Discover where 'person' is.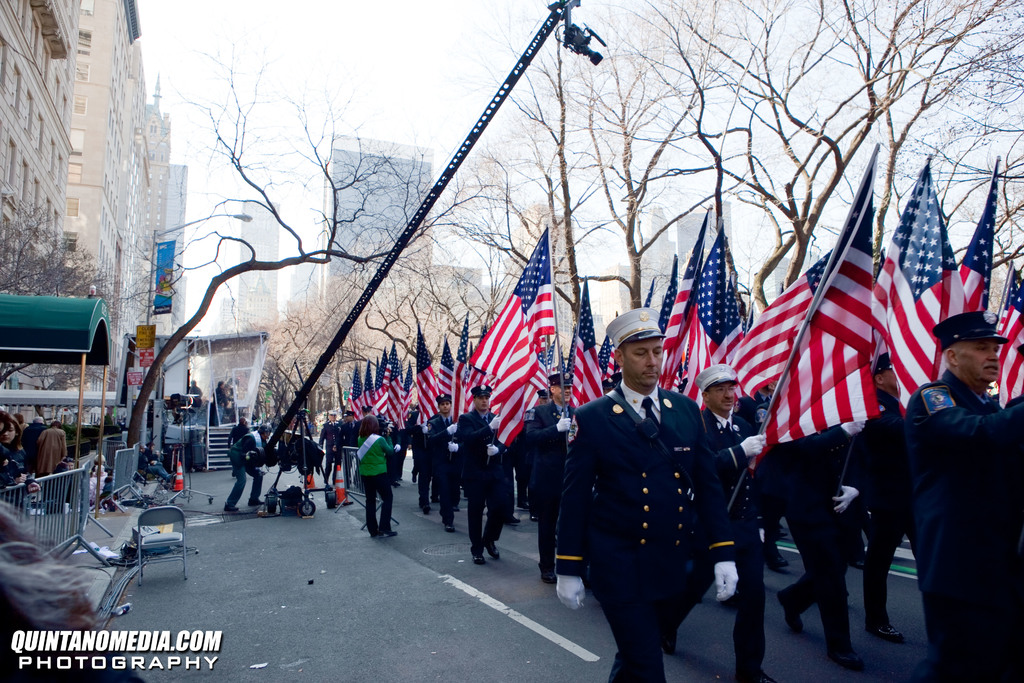
Discovered at {"left": 457, "top": 377, "right": 517, "bottom": 559}.
